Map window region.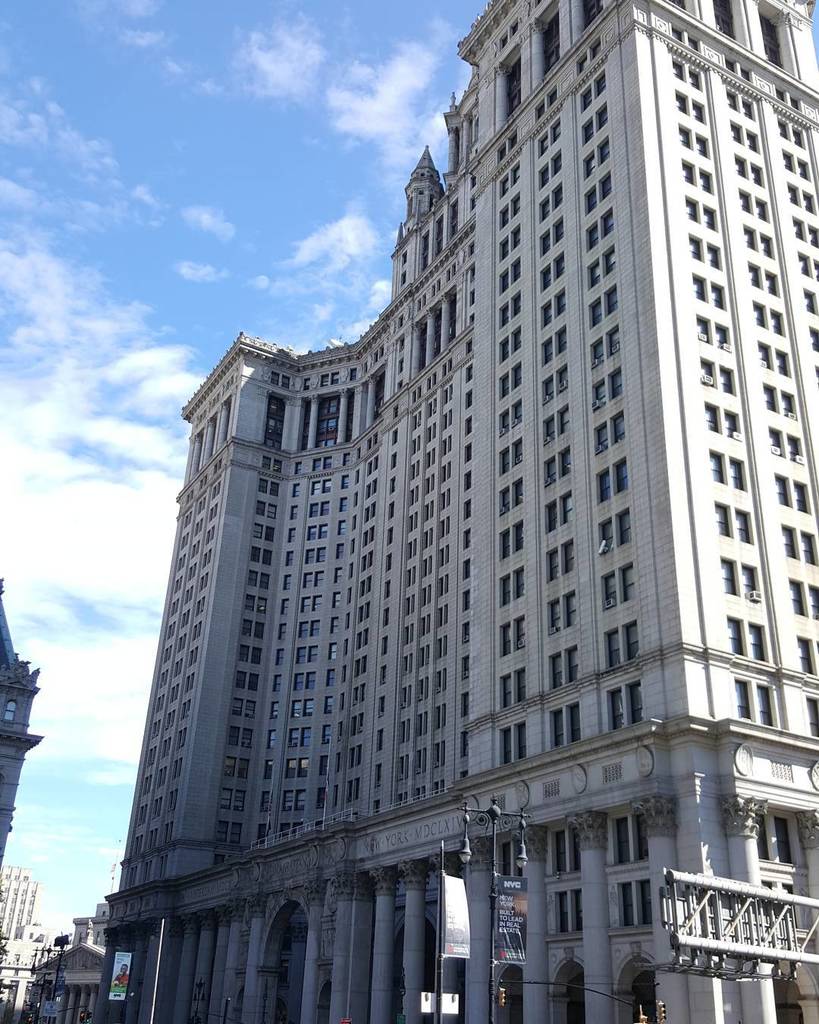
Mapped to bbox(792, 218, 818, 235).
